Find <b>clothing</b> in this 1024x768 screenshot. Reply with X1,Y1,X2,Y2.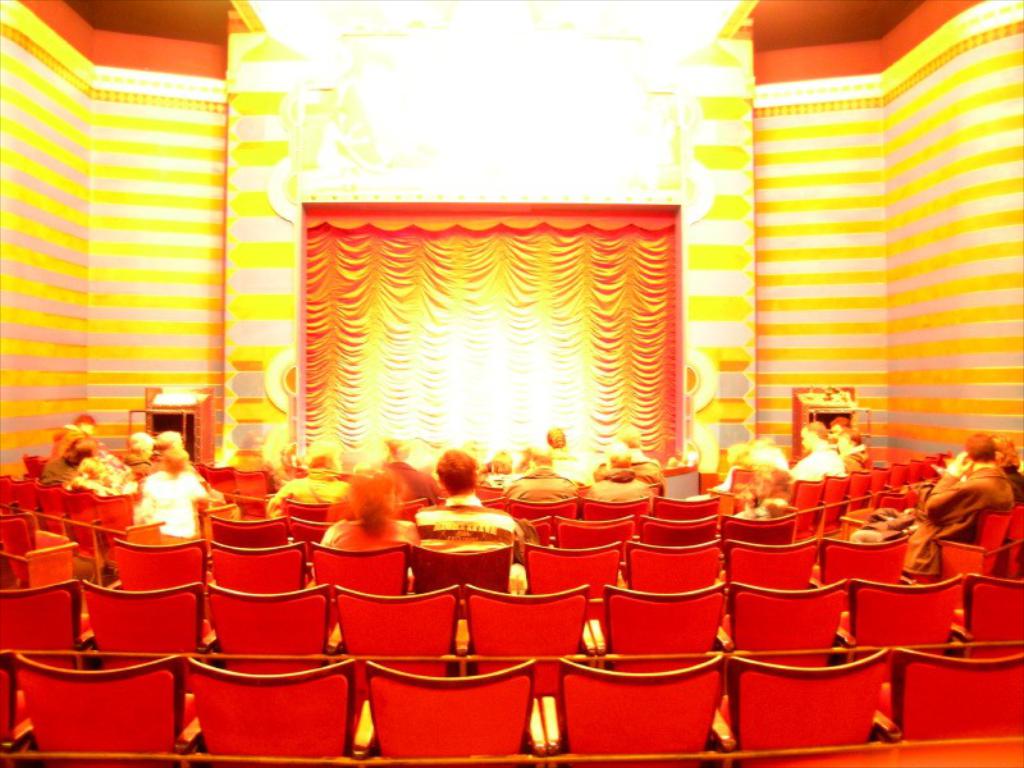
480,468,507,489.
